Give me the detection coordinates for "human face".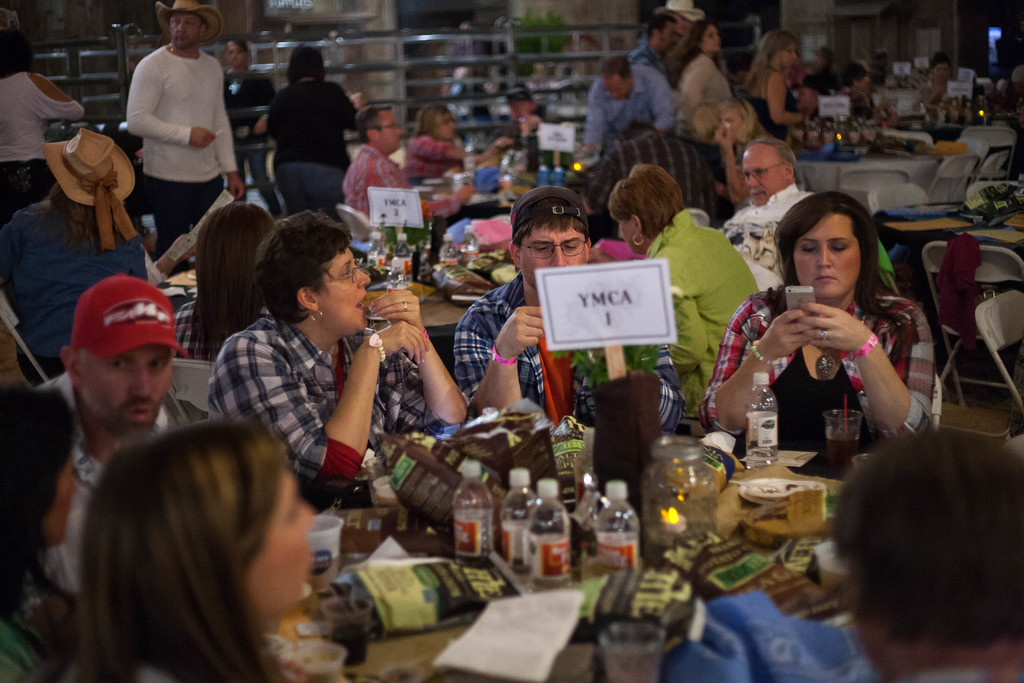
(700,21,721,54).
